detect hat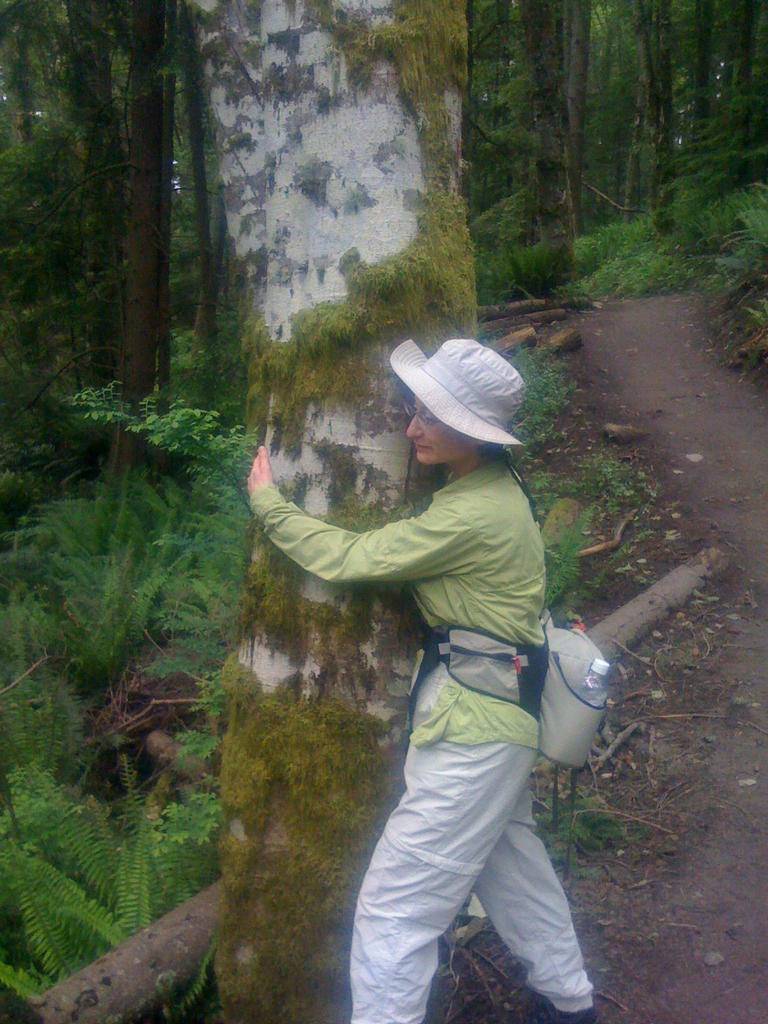
<box>391,332,525,455</box>
